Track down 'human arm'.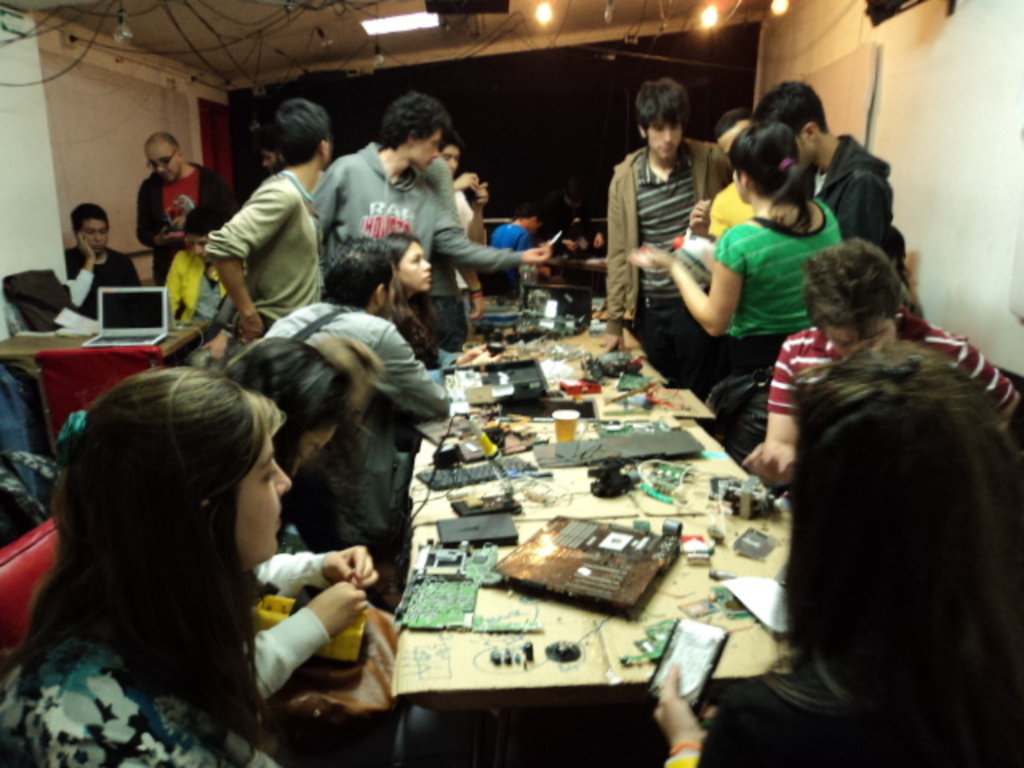
Tracked to select_region(656, 242, 752, 338).
